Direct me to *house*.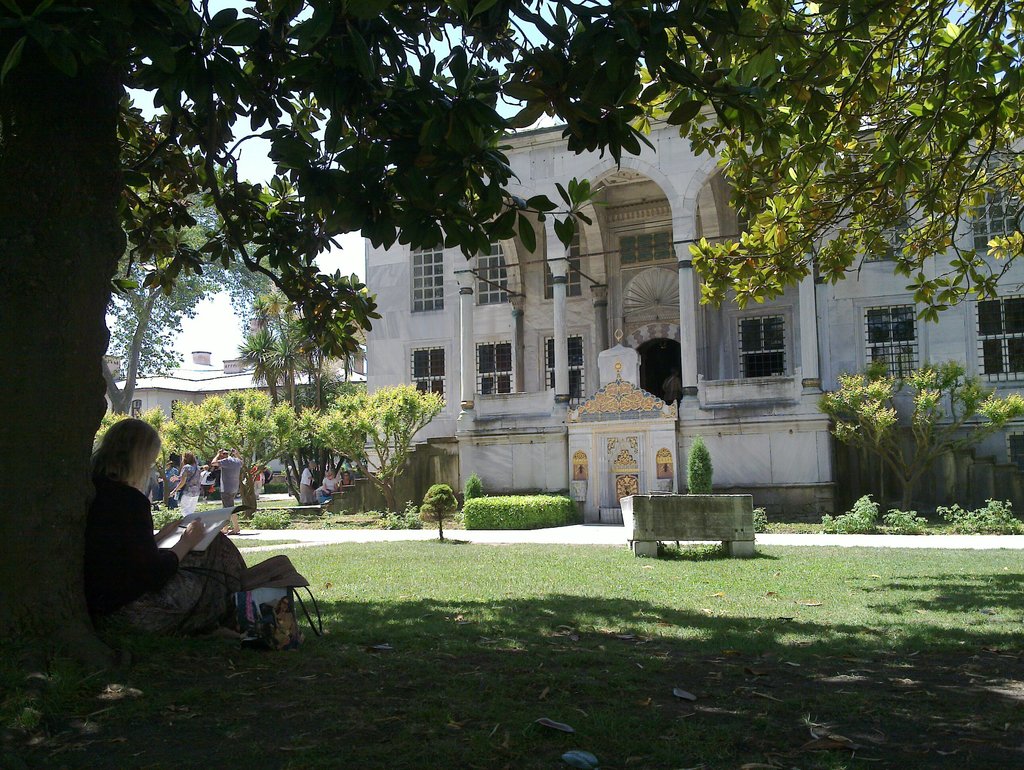
Direction: (101, 349, 365, 486).
